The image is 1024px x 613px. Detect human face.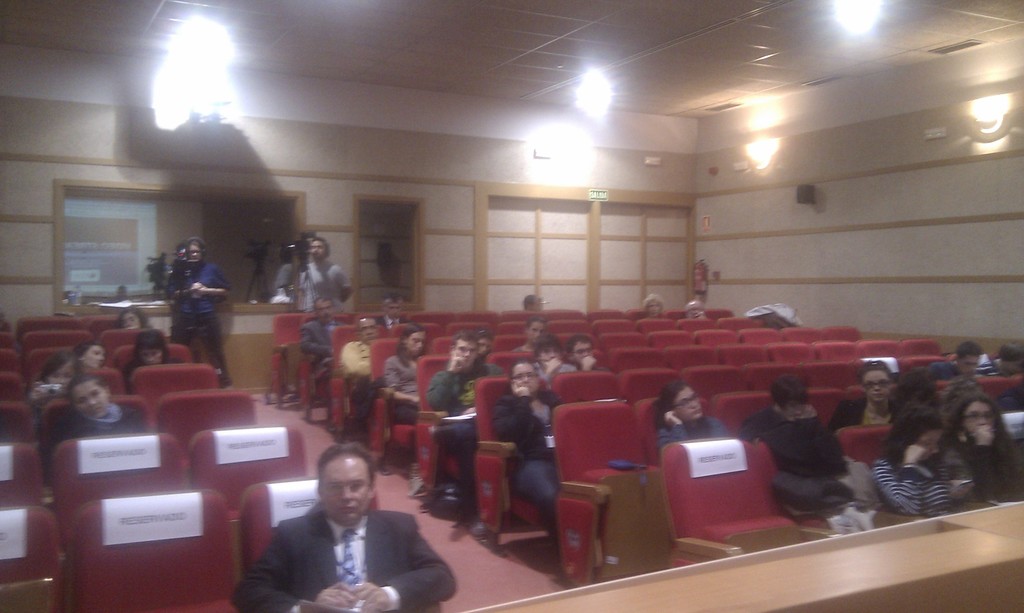
Detection: x1=144 y1=351 x2=161 y2=360.
